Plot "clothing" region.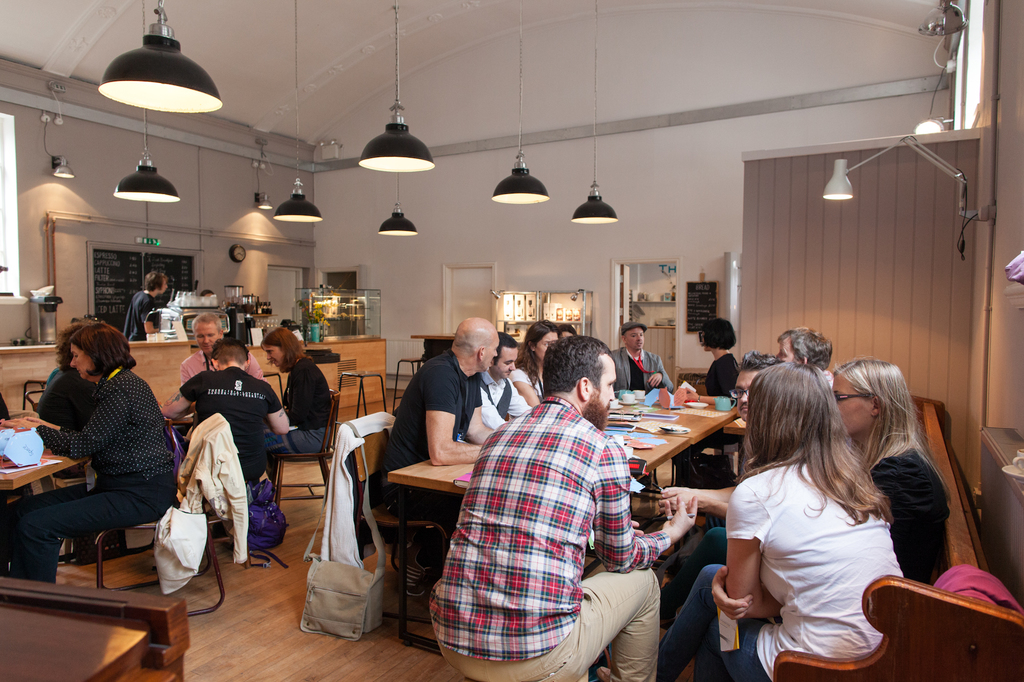
Plotted at x1=872, y1=438, x2=956, y2=586.
